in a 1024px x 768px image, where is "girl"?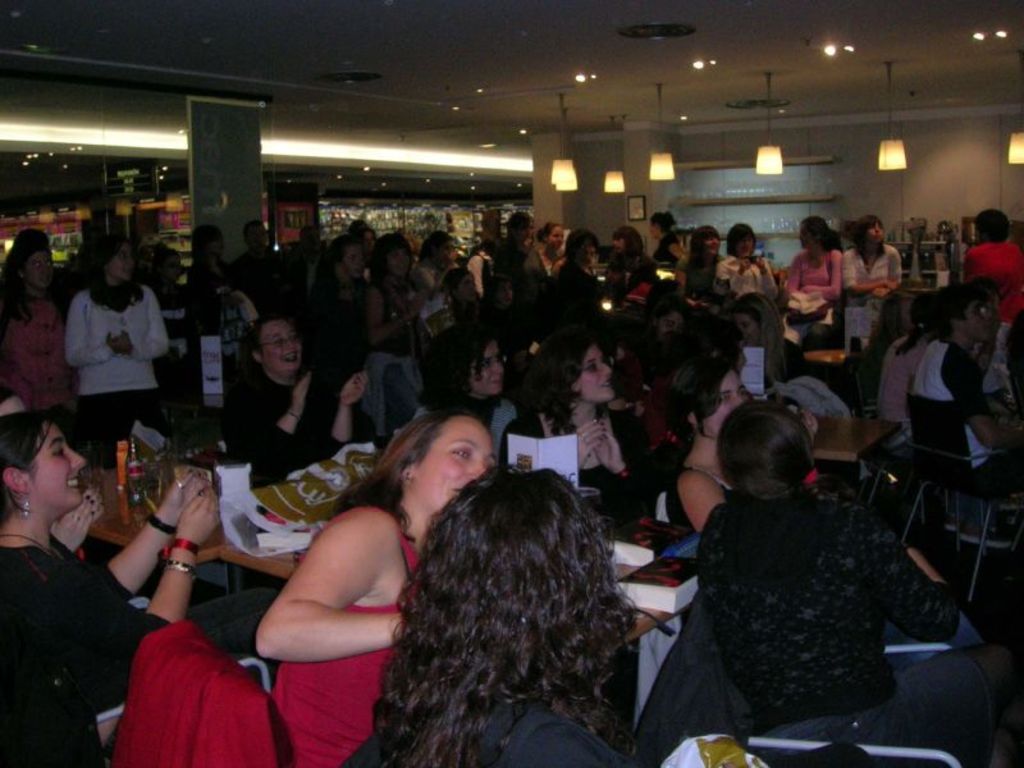
{"x1": 0, "y1": 244, "x2": 74, "y2": 417}.
